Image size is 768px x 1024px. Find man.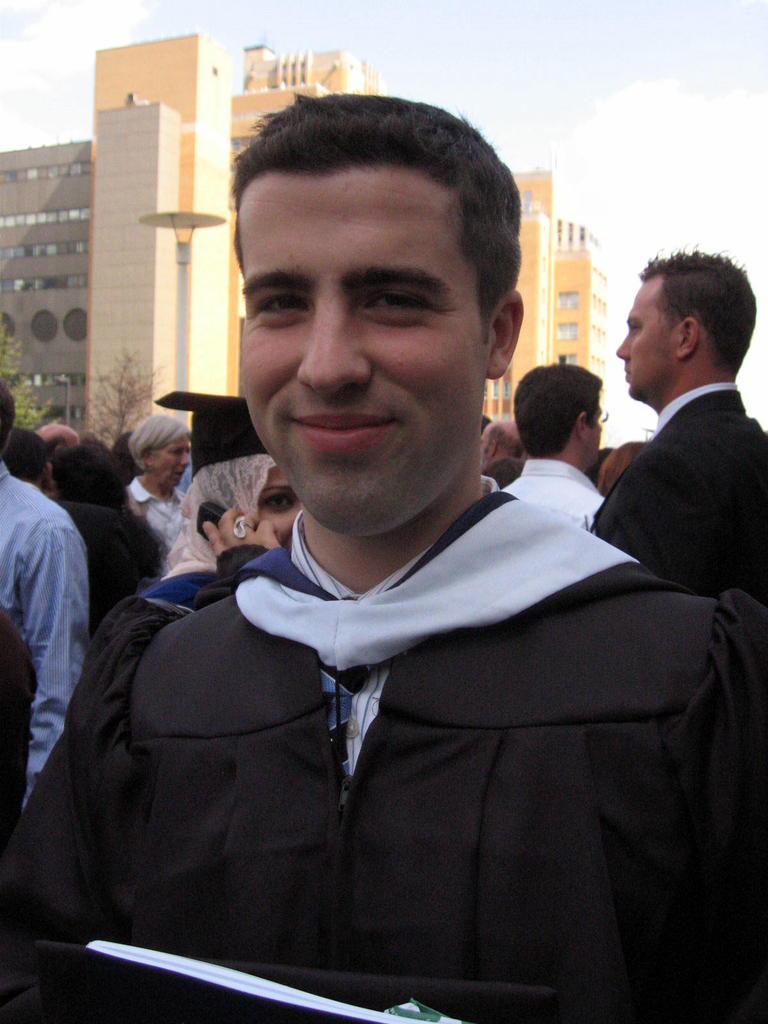
493,355,612,542.
